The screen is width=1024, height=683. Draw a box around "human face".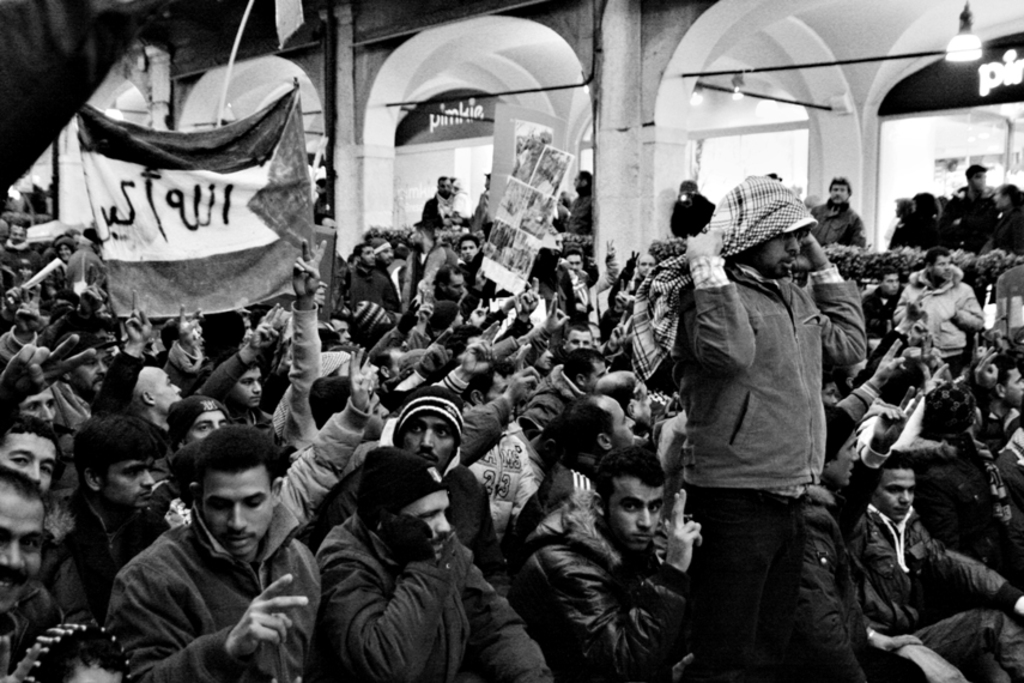
72, 347, 110, 393.
